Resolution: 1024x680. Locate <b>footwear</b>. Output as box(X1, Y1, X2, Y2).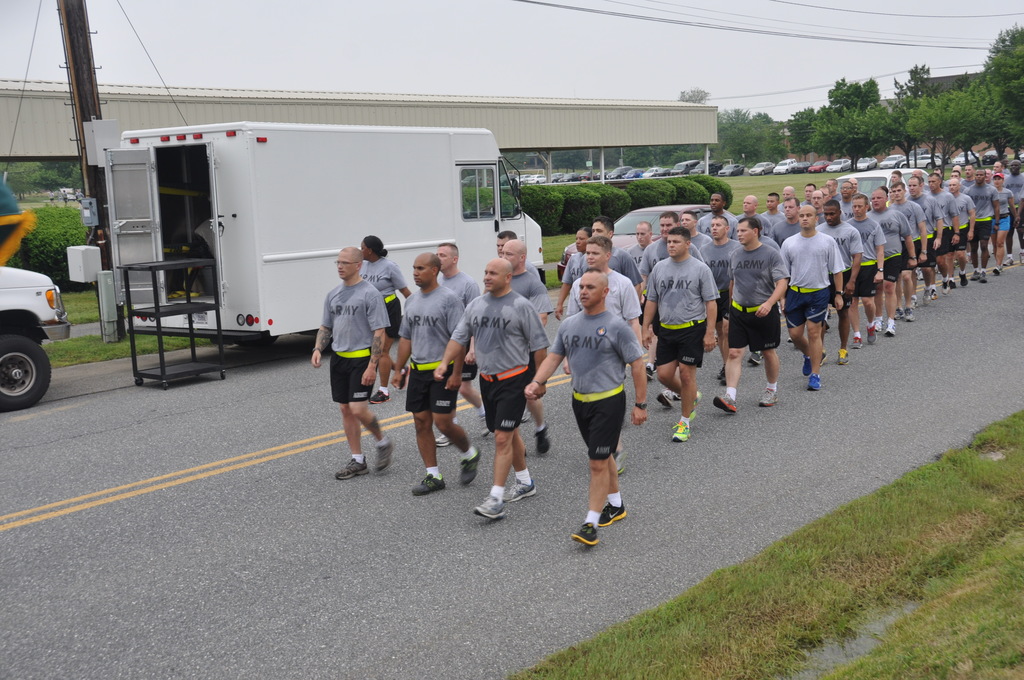
box(836, 348, 847, 364).
